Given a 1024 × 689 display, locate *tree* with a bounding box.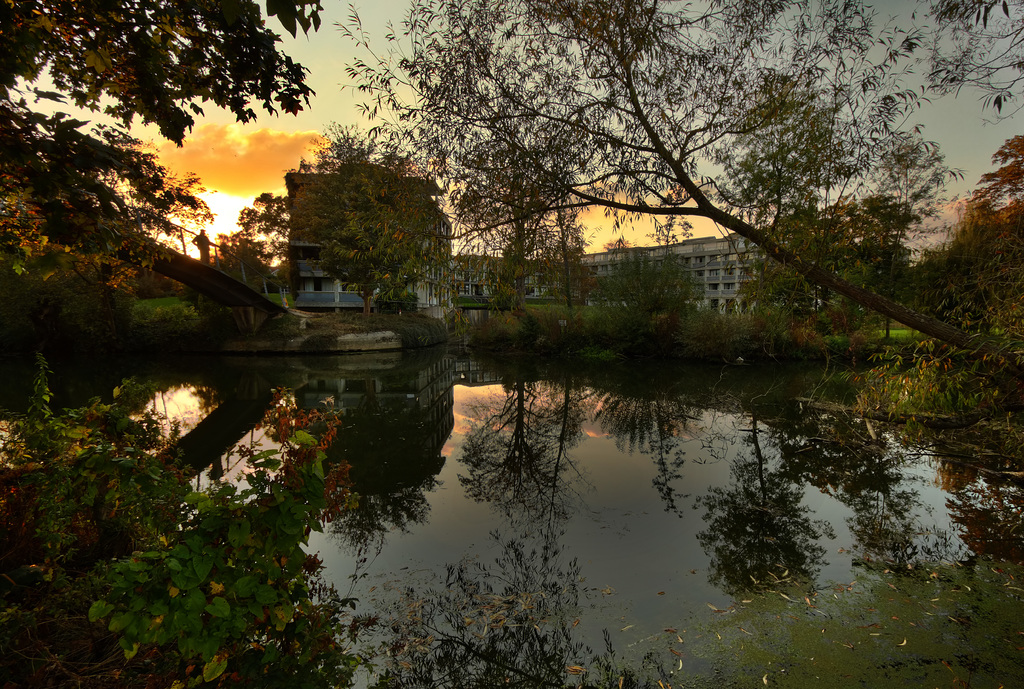
Located: detection(893, 244, 956, 316).
